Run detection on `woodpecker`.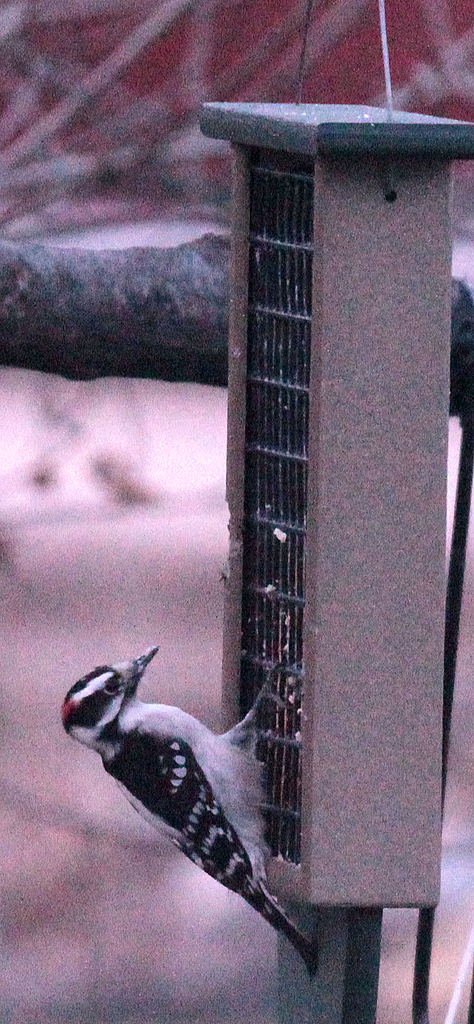
Result: l=55, t=629, r=324, b=962.
